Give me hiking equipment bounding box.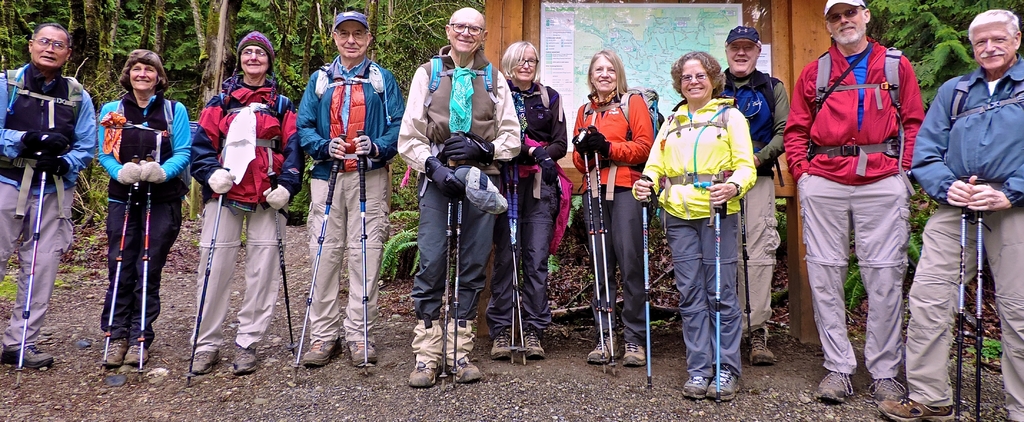
359 136 378 162.
